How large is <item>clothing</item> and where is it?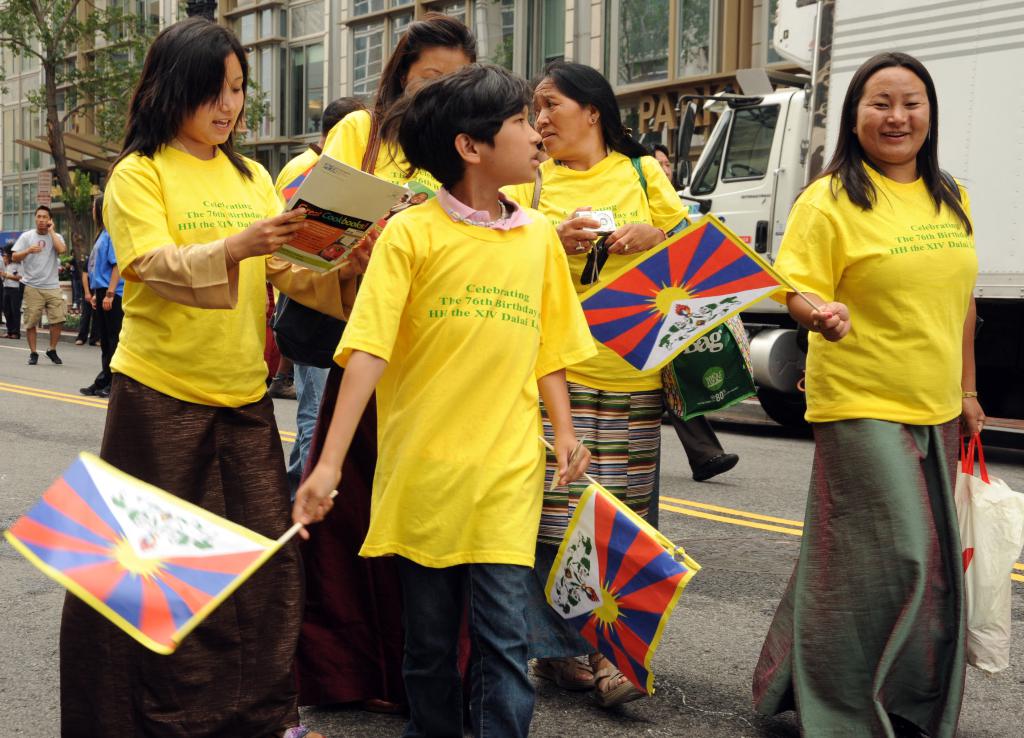
Bounding box: crop(10, 228, 66, 330).
